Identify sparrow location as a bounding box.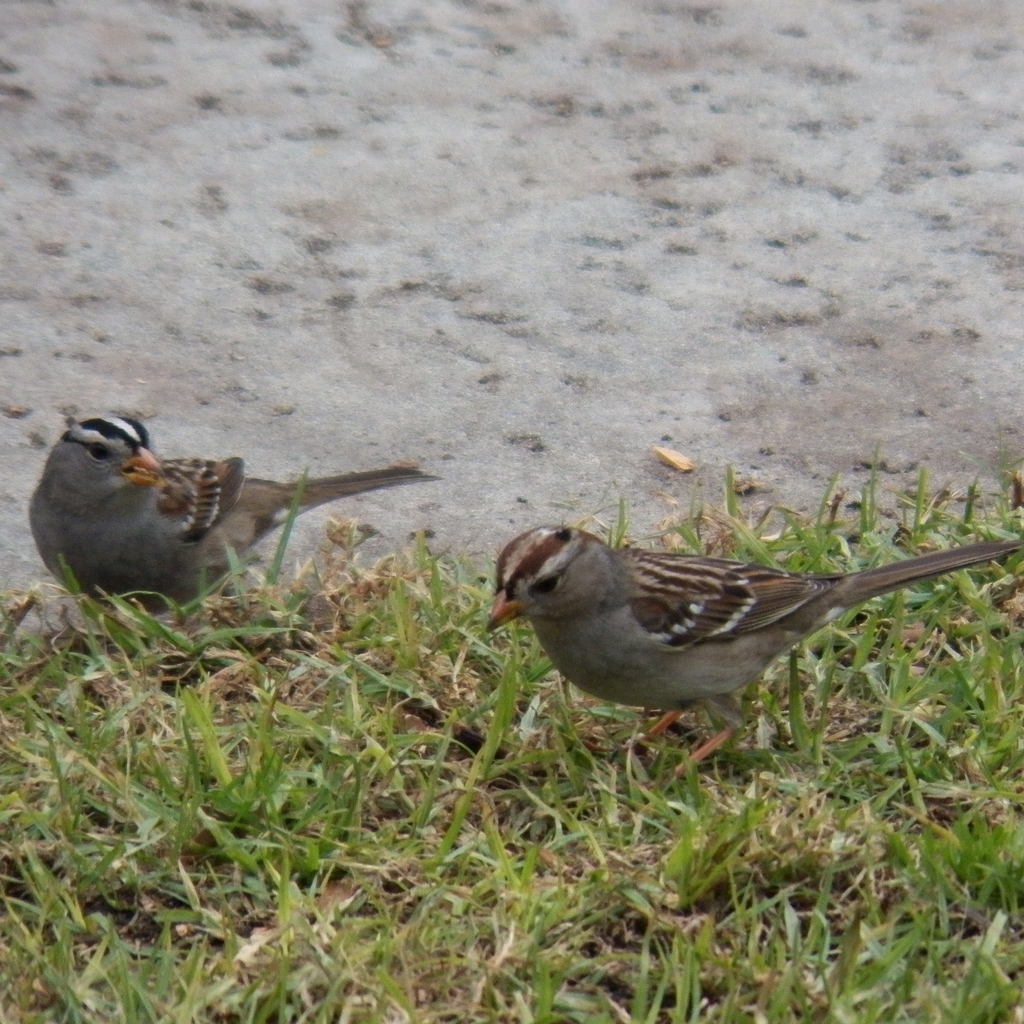
region(485, 520, 1023, 779).
